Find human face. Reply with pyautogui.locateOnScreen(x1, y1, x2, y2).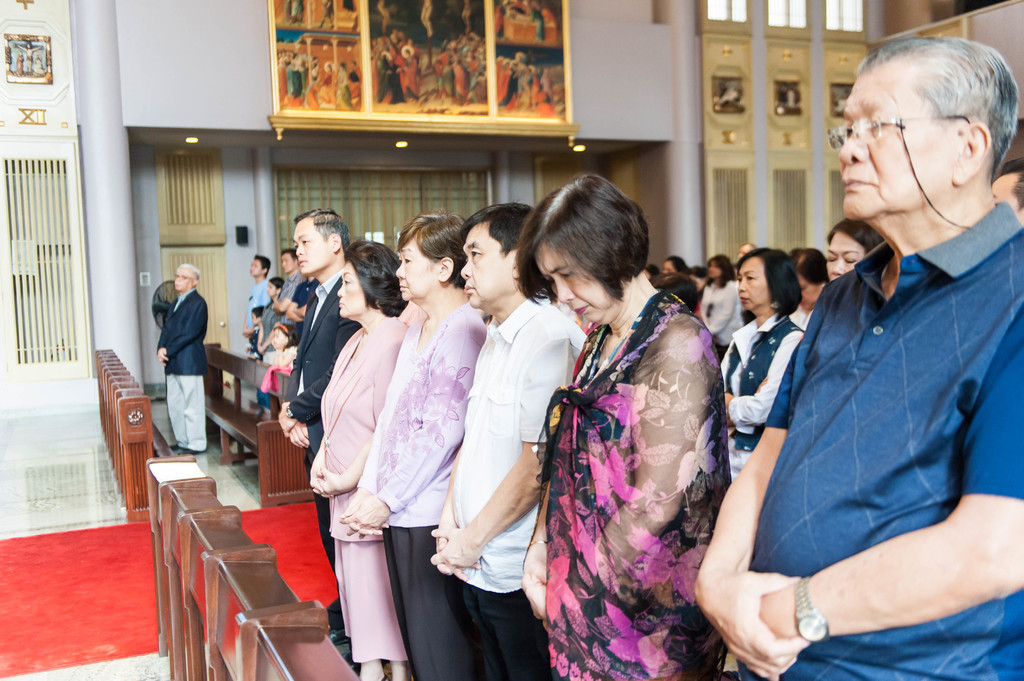
pyautogui.locateOnScreen(398, 239, 440, 303).
